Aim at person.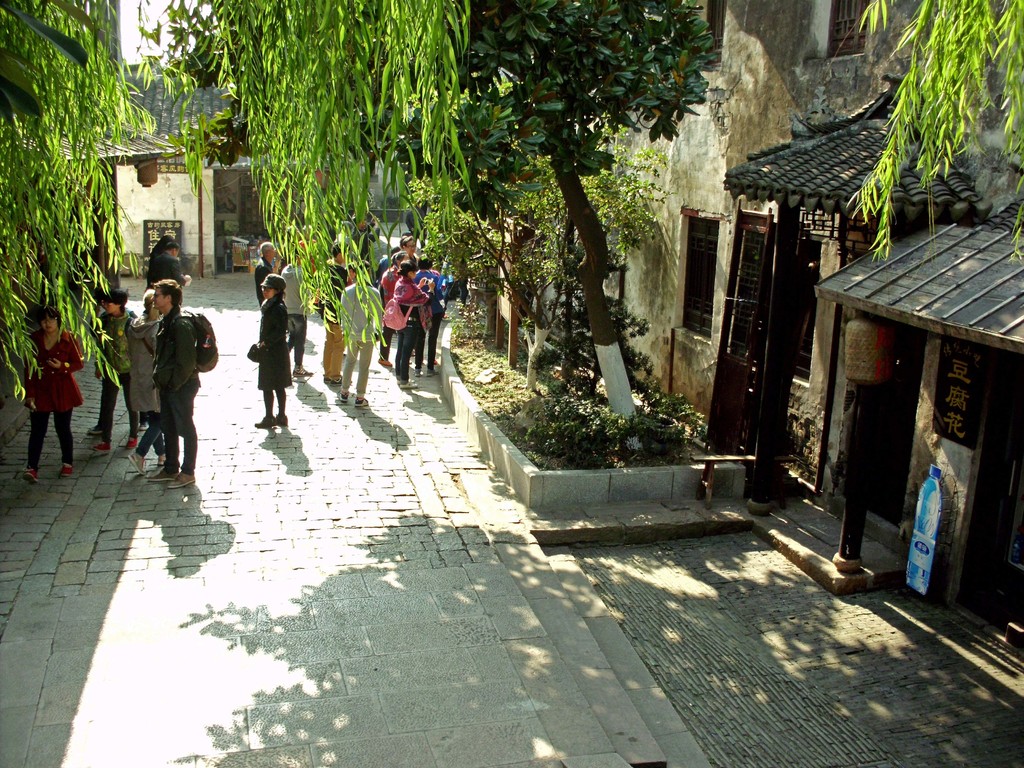
Aimed at bbox(19, 297, 82, 489).
